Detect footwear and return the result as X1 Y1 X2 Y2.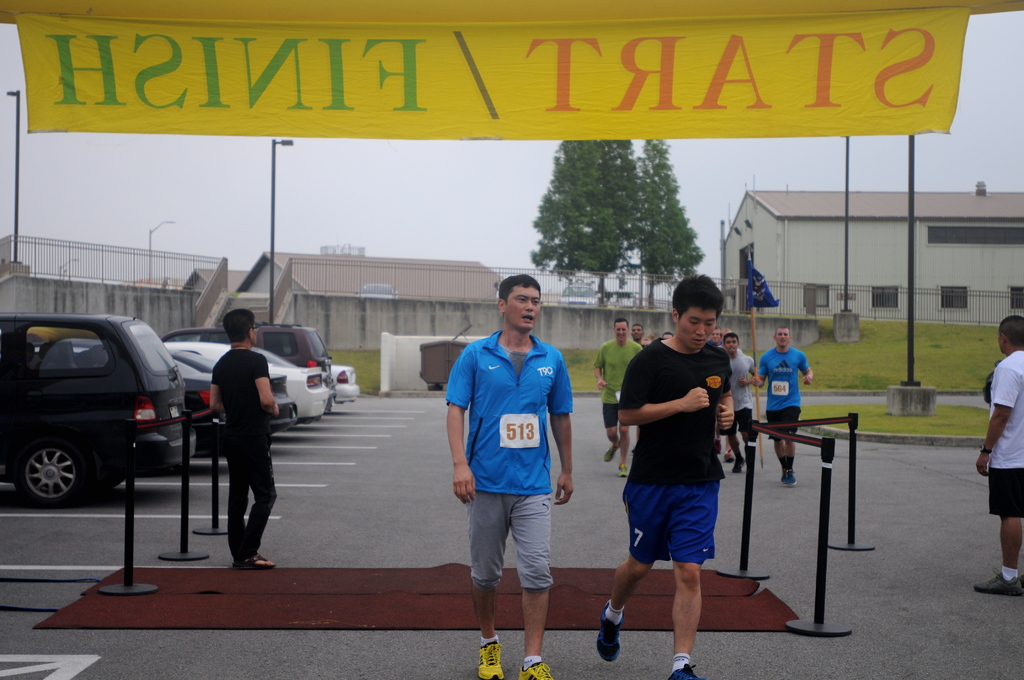
788 474 794 485.
